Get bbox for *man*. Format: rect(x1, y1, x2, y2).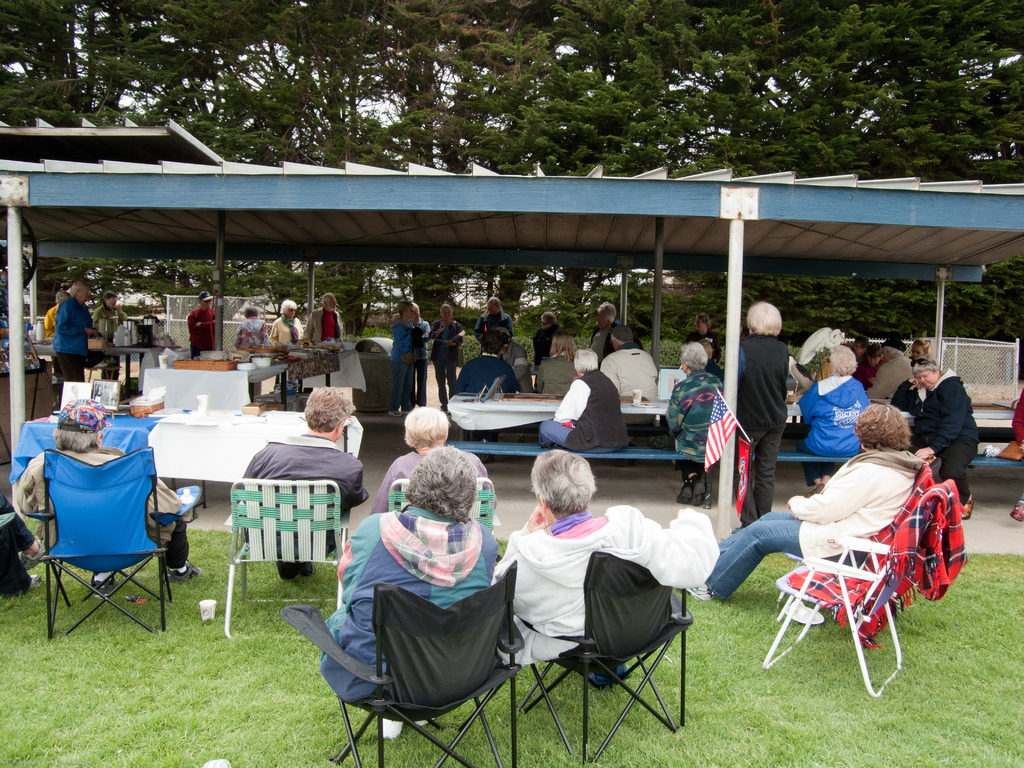
rect(473, 297, 513, 345).
